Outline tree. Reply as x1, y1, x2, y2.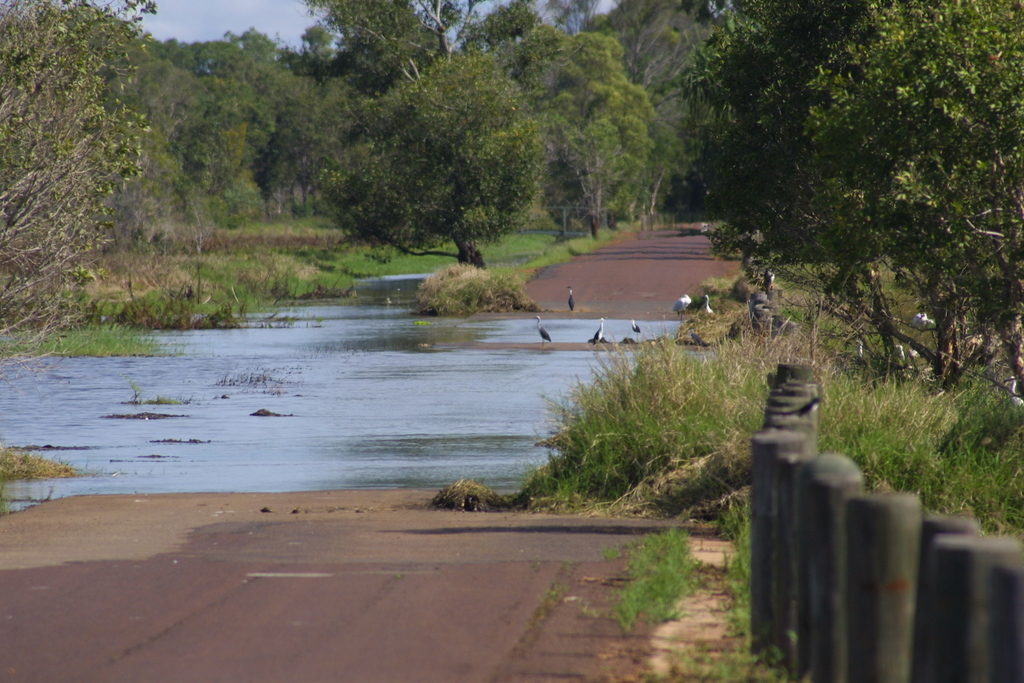
541, 0, 624, 44.
